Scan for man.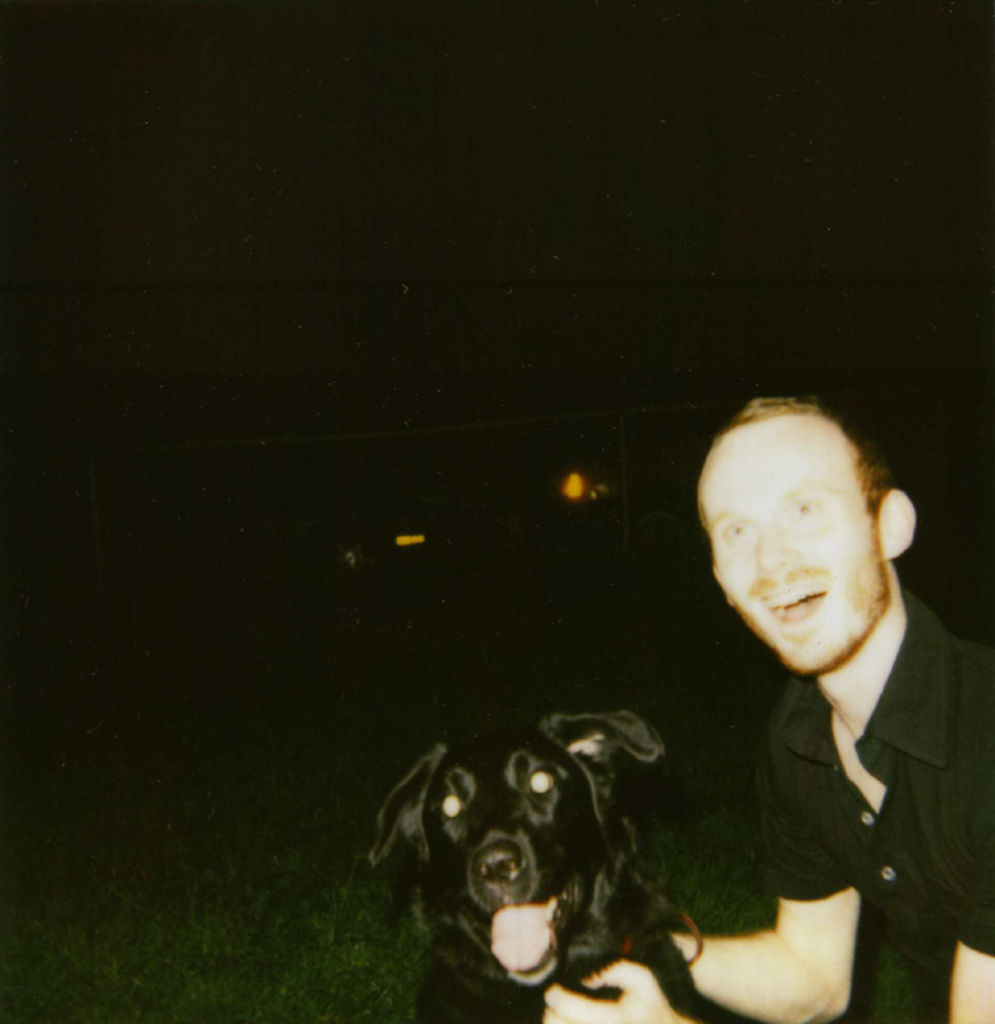
Scan result: [left=644, top=383, right=983, bottom=1023].
